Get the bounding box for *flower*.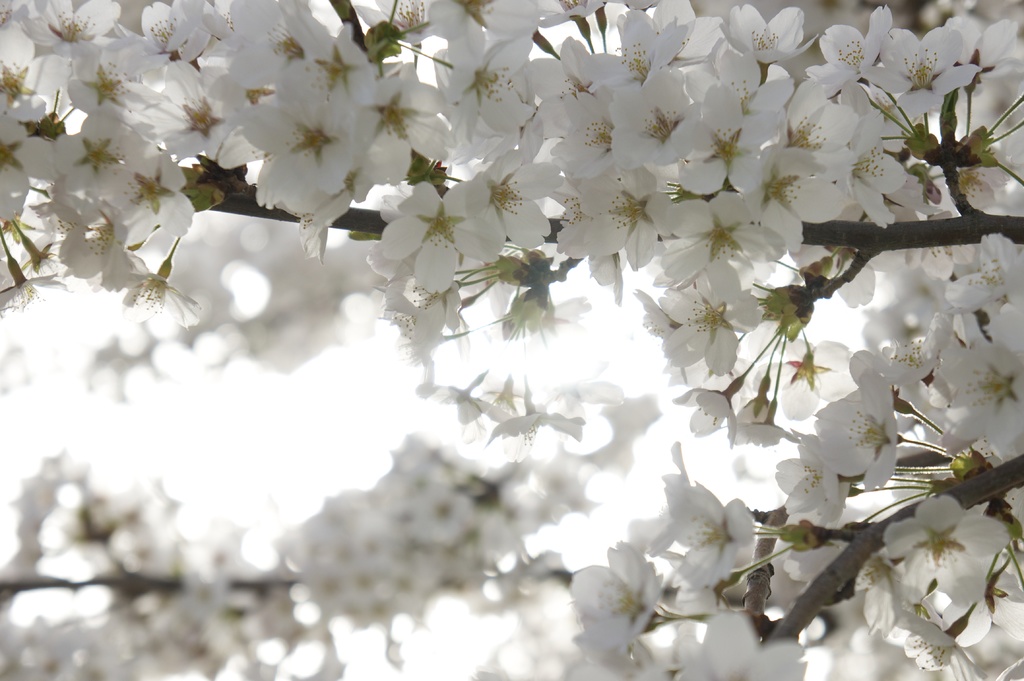
{"x1": 51, "y1": 200, "x2": 138, "y2": 296}.
